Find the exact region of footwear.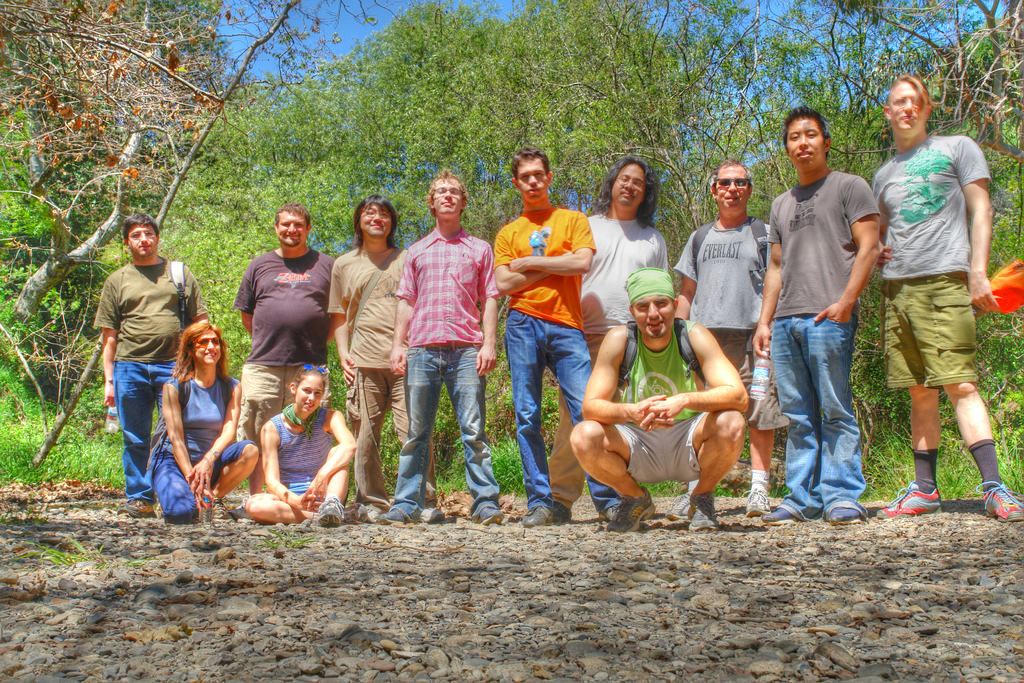
Exact region: (left=115, top=497, right=159, bottom=520).
